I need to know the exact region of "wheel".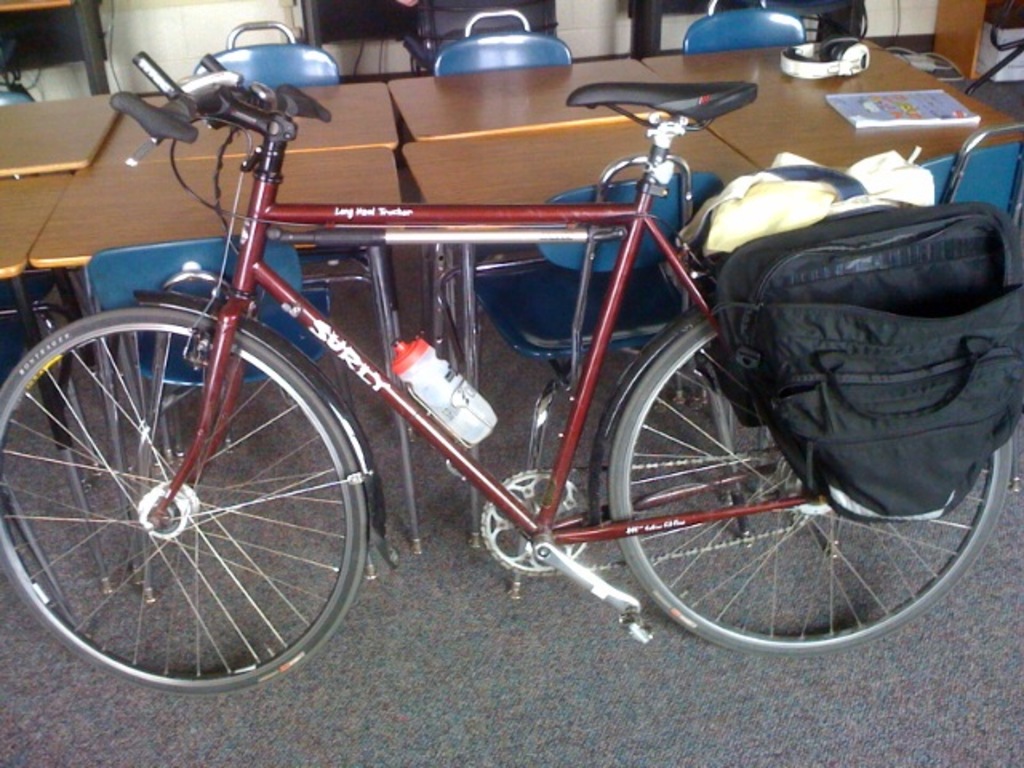
Region: BBox(608, 312, 1011, 658).
